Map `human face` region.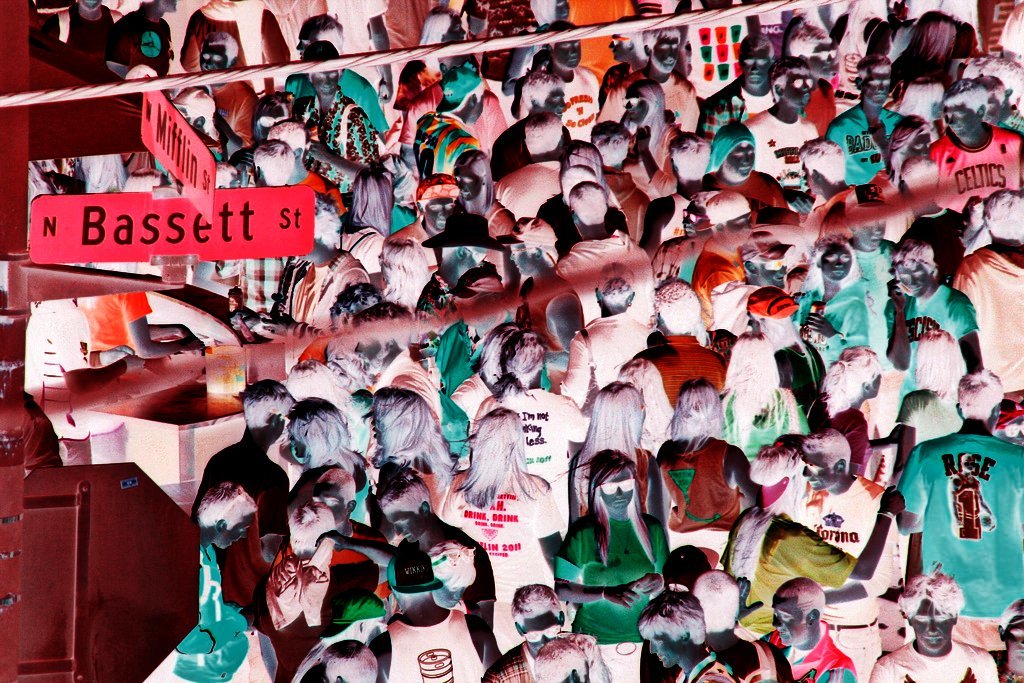
Mapped to l=725, t=141, r=757, b=181.
